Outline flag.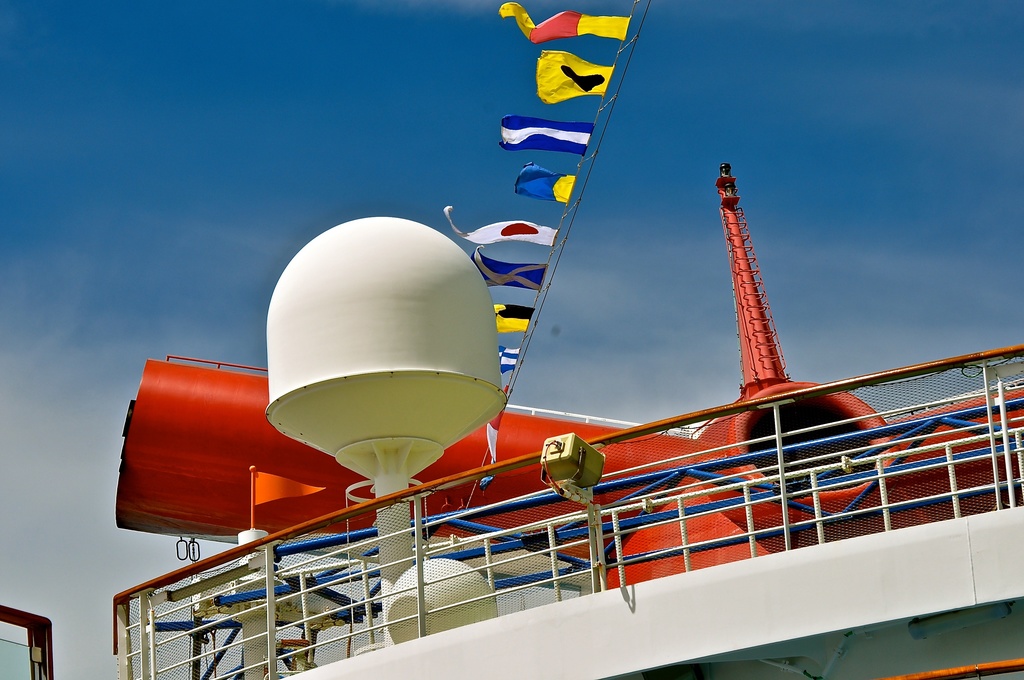
Outline: bbox=(493, 117, 607, 160).
